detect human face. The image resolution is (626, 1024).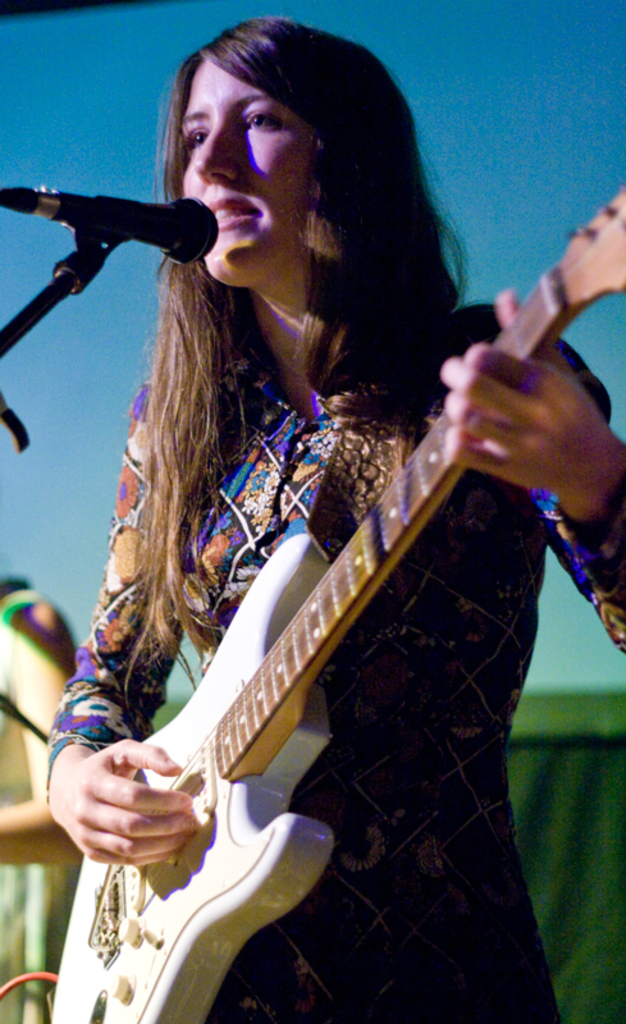
Rect(181, 59, 315, 288).
